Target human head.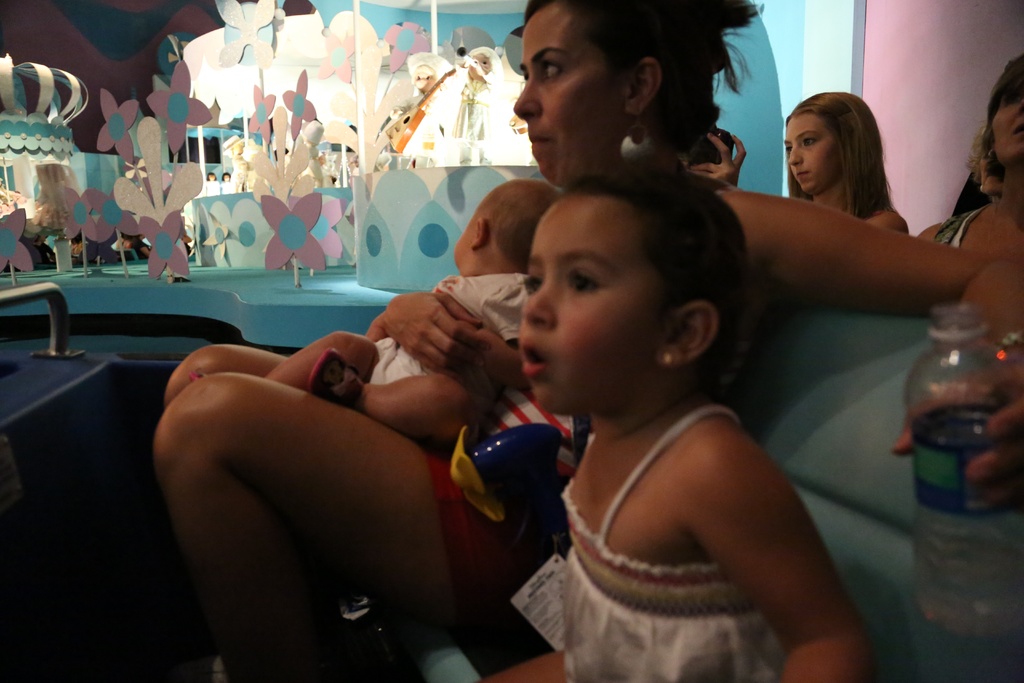
Target region: pyautogui.locateOnScreen(459, 45, 495, 88).
